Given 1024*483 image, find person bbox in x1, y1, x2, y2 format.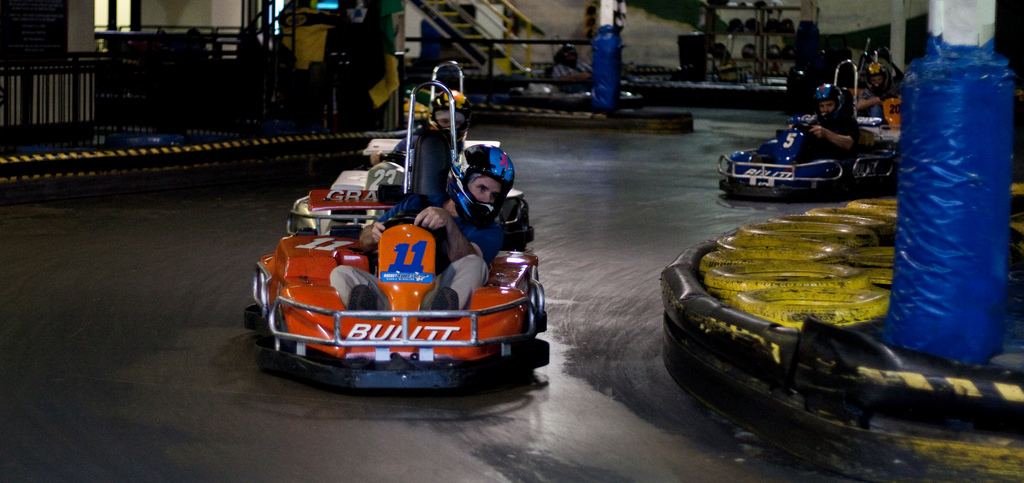
849, 51, 901, 115.
